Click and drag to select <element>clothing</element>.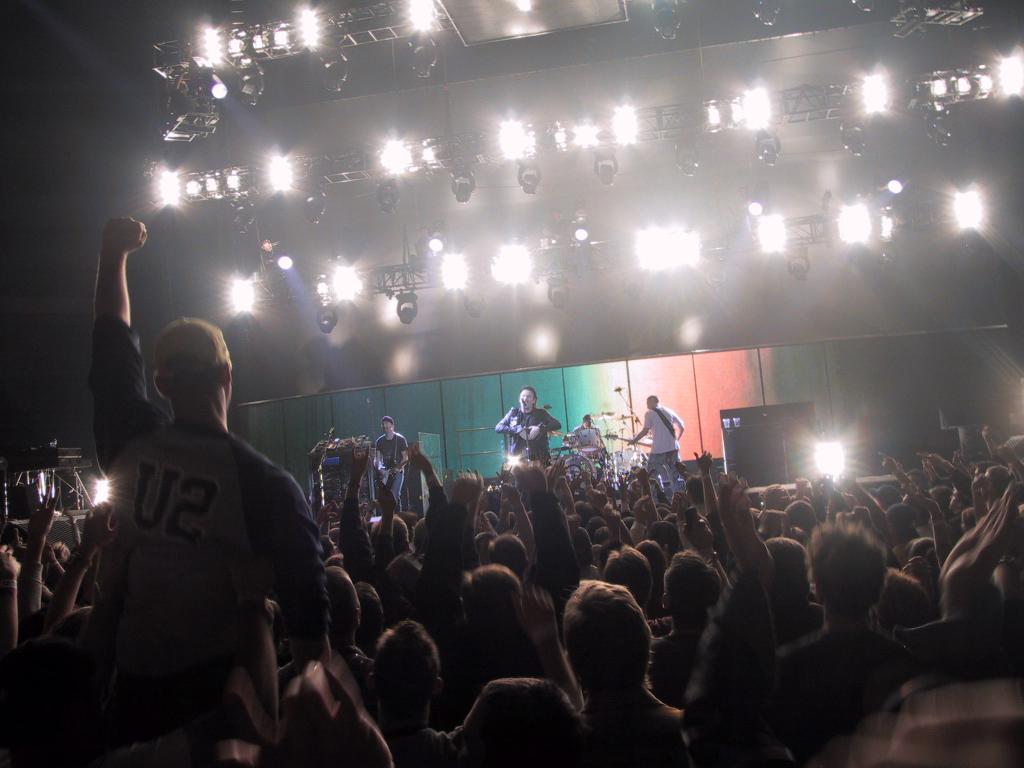
Selection: 372/428/412/504.
